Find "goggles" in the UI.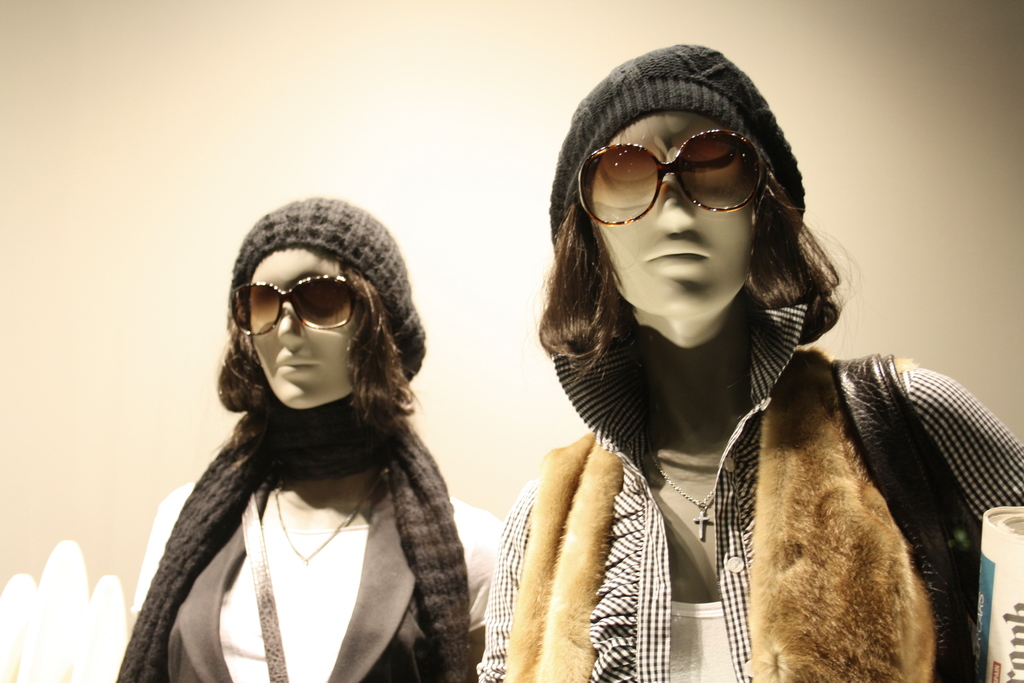
UI element at {"left": 228, "top": 276, "right": 360, "bottom": 342}.
